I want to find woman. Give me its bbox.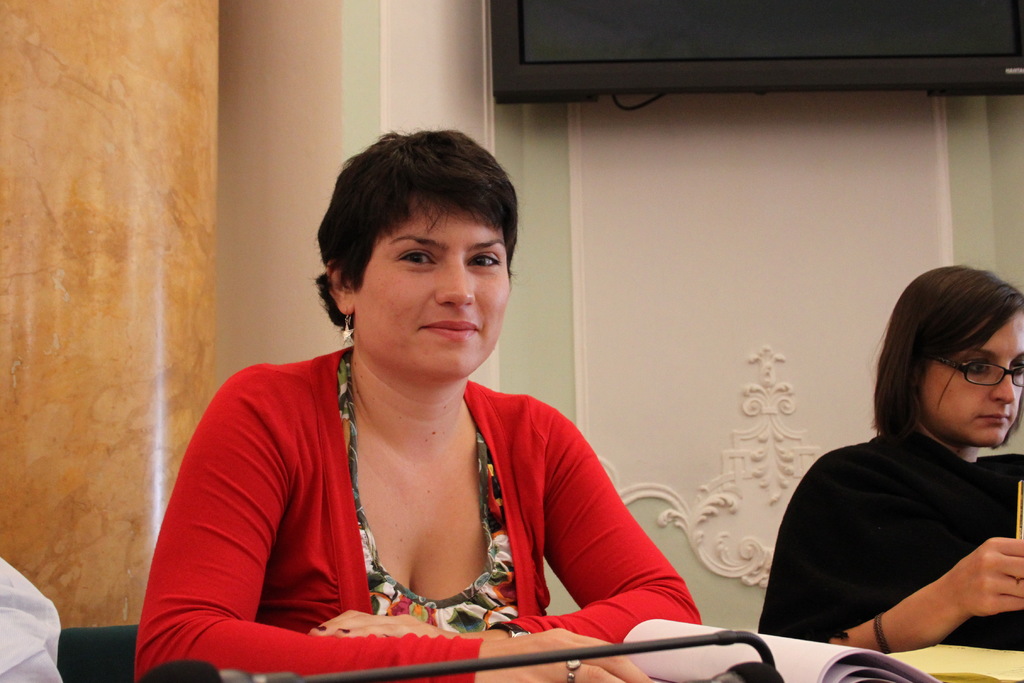
bbox=(196, 138, 693, 668).
